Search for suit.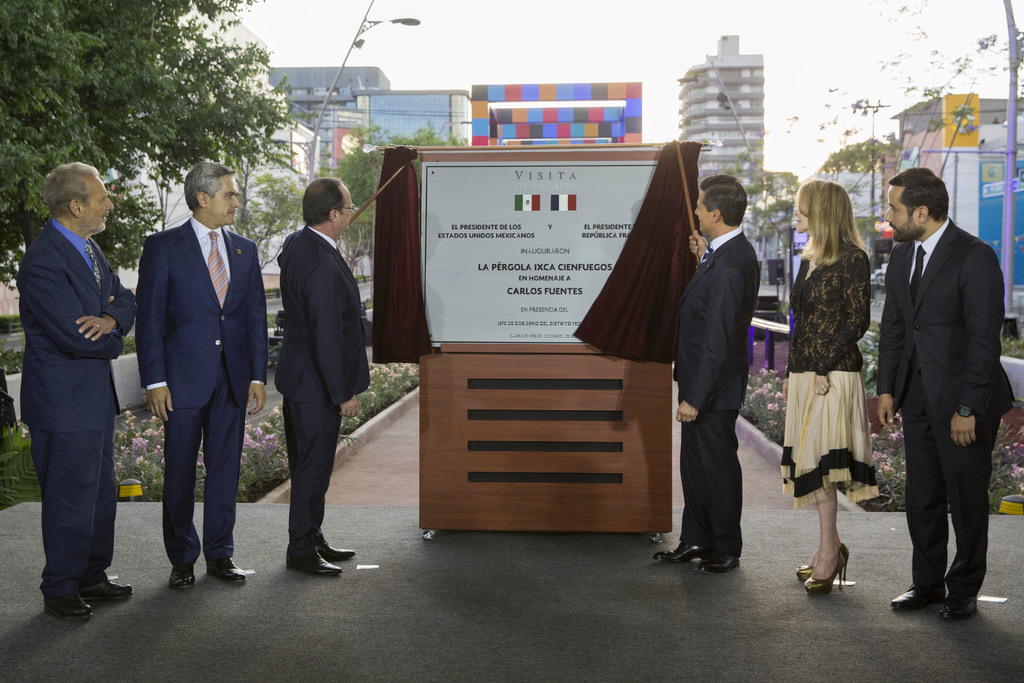
Found at (left=668, top=229, right=766, bottom=557).
